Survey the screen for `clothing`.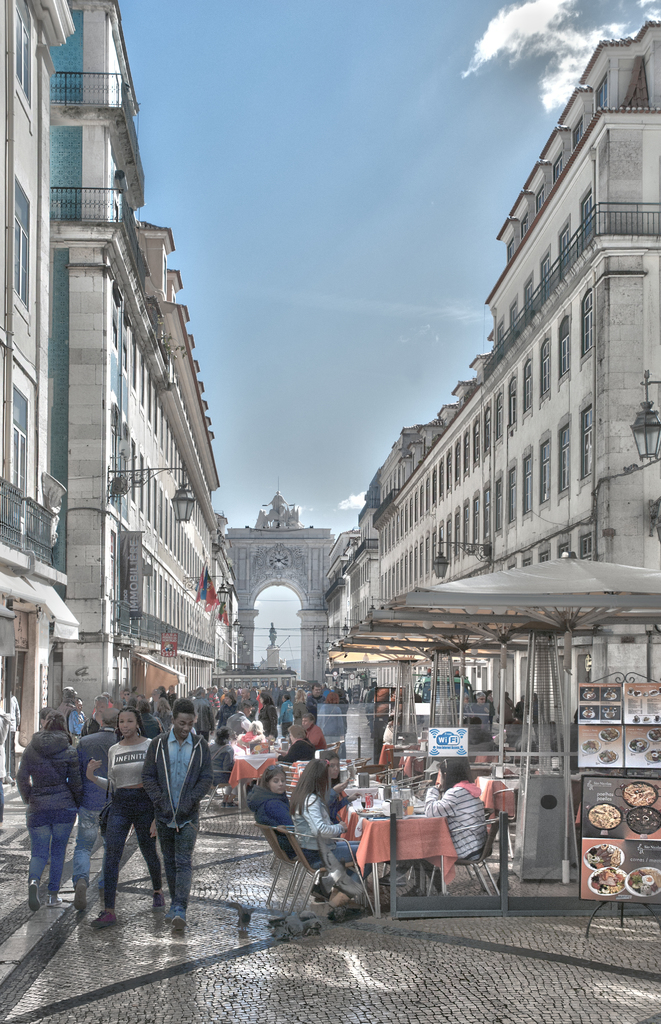
Survey found: {"left": 190, "top": 694, "right": 215, "bottom": 737}.
